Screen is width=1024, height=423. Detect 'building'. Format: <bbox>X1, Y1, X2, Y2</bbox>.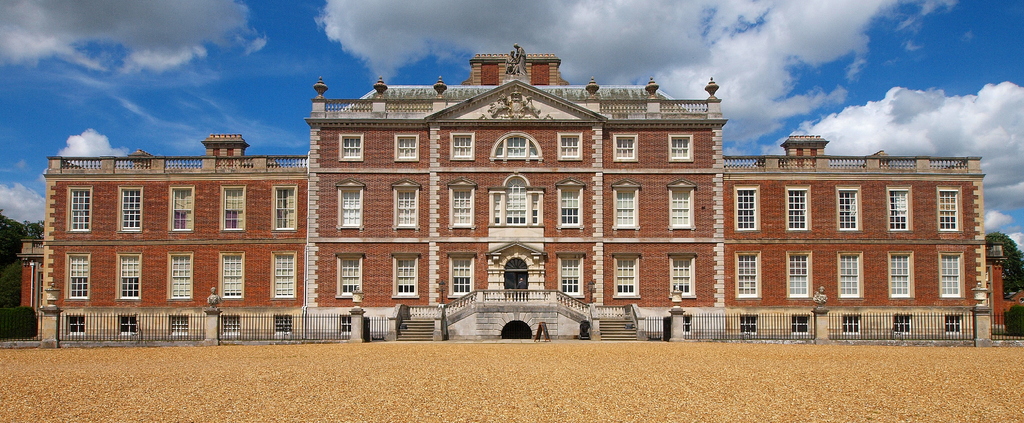
<bbox>15, 45, 995, 342</bbox>.
